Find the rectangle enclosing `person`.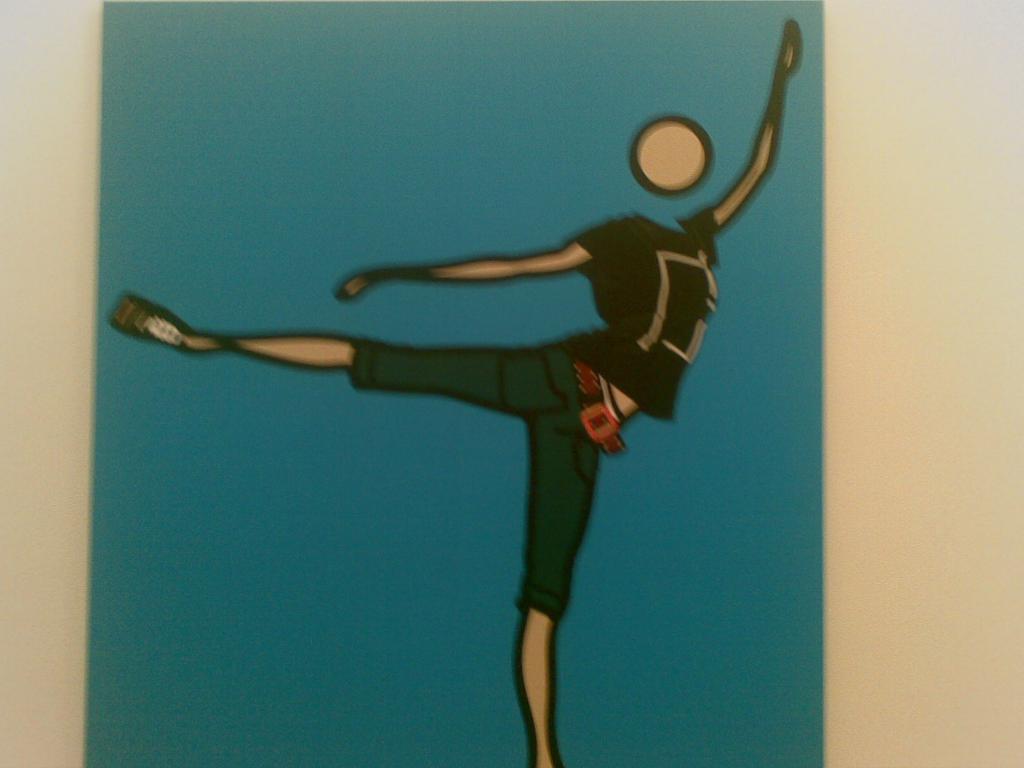
detection(103, 15, 805, 767).
